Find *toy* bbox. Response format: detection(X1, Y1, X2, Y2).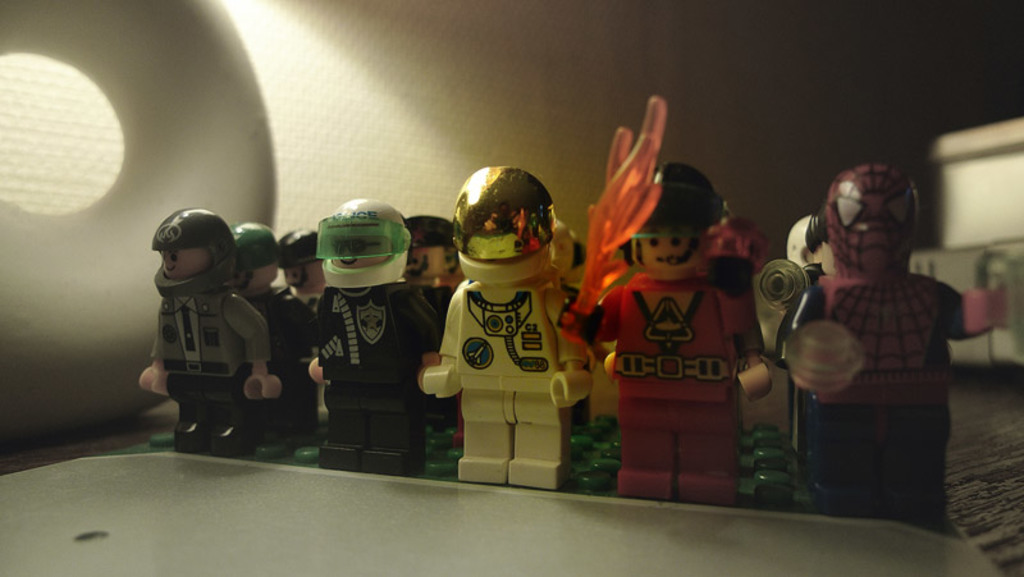
detection(773, 162, 1006, 536).
